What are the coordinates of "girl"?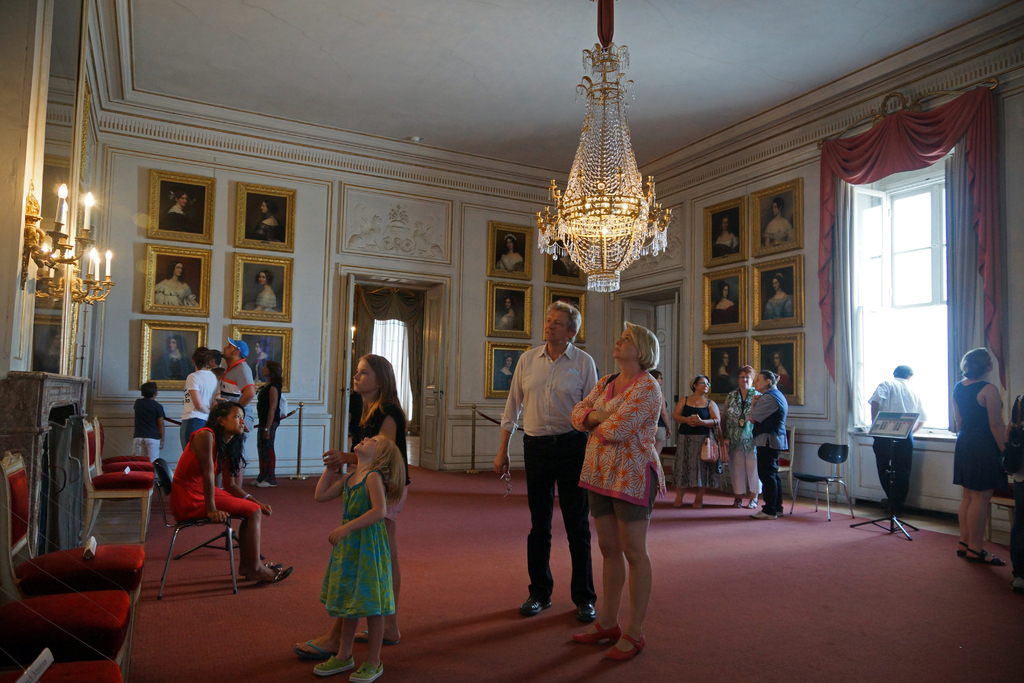
bbox=[255, 358, 282, 488].
